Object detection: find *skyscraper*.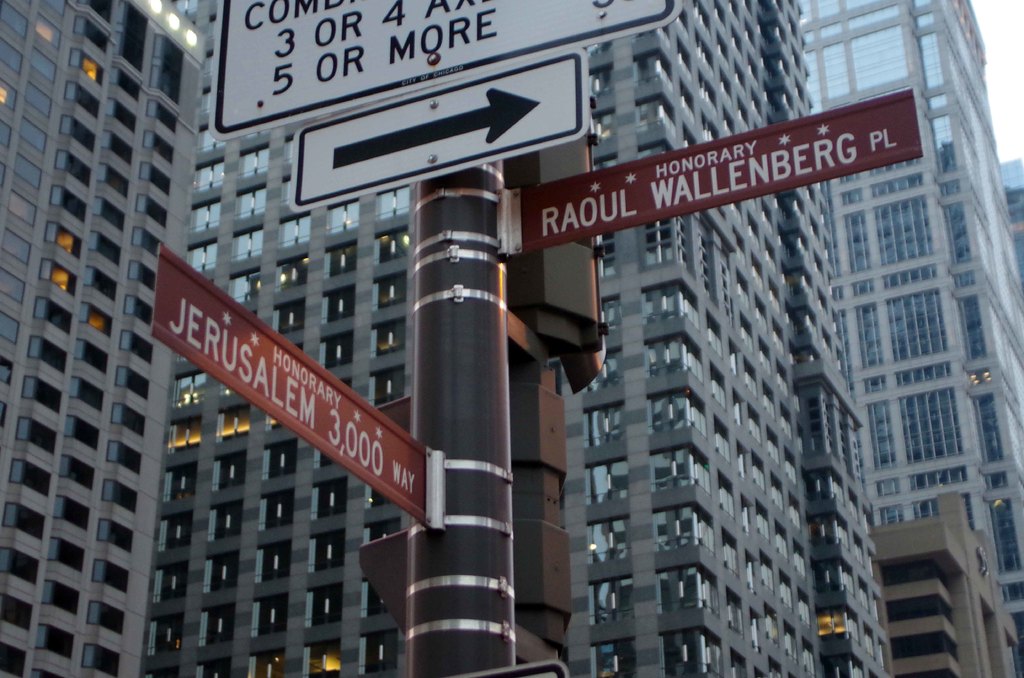
select_region(798, 0, 1023, 677).
